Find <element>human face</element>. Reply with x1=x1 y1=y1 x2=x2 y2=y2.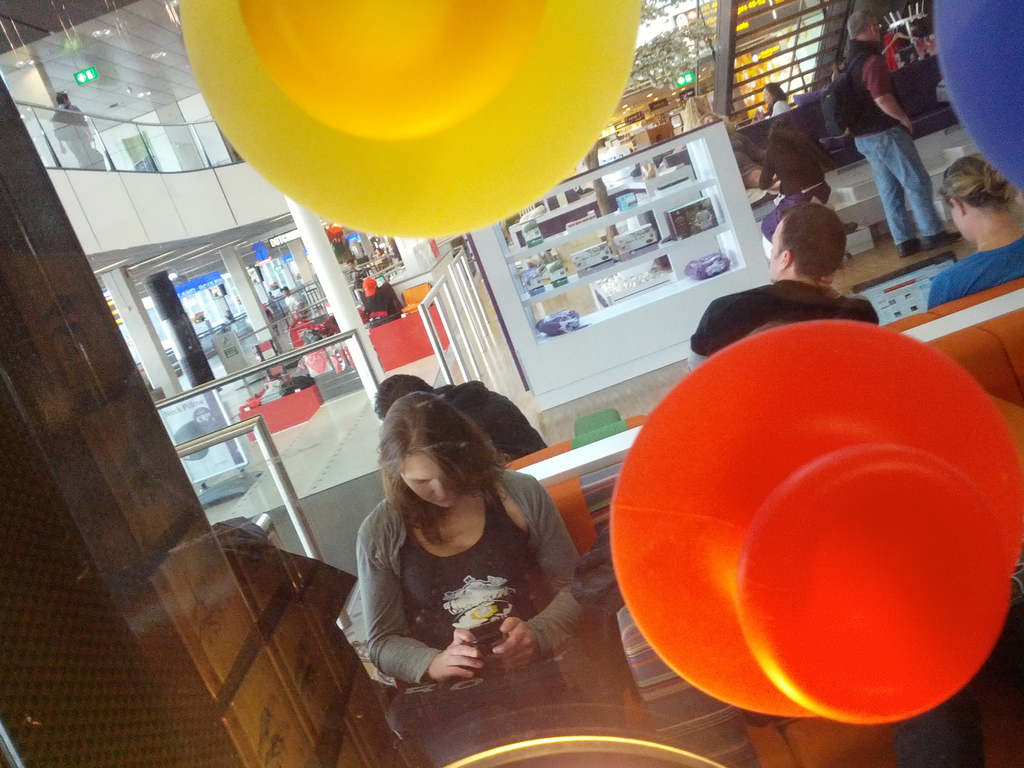
x1=762 y1=82 x2=774 y2=108.
